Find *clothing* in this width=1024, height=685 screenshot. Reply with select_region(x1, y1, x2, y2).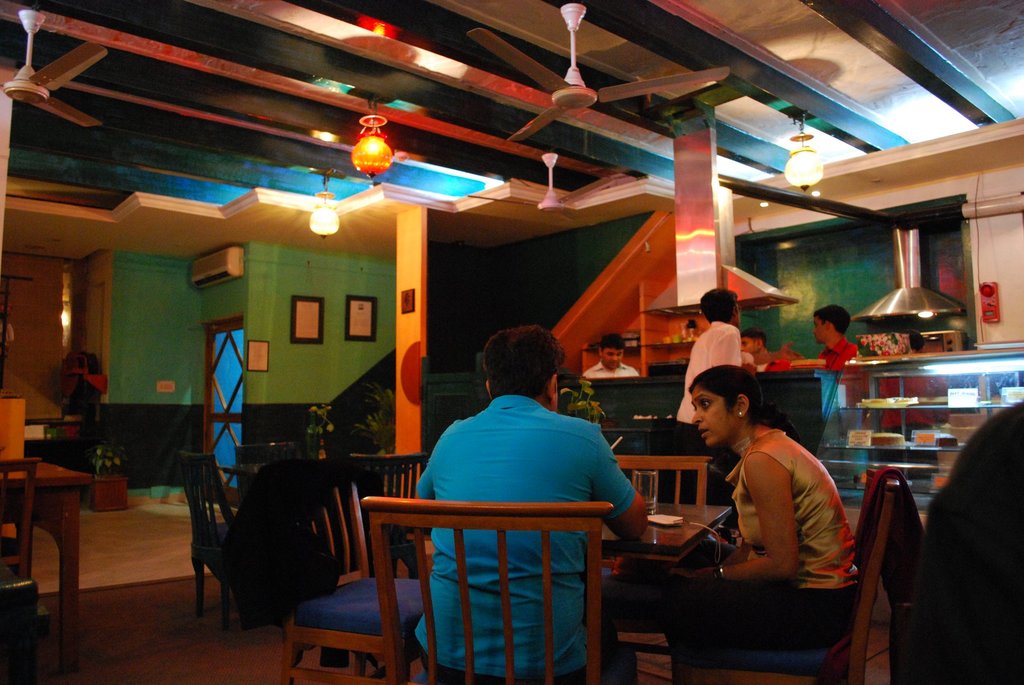
select_region(582, 359, 639, 374).
